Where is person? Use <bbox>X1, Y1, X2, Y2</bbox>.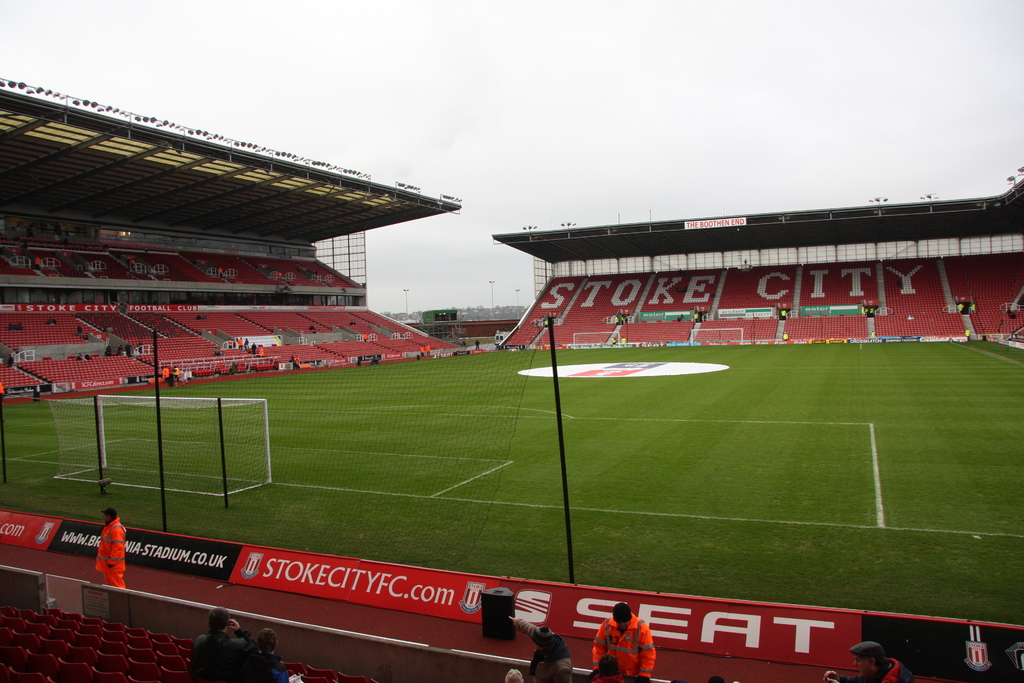
<bbox>506, 614, 570, 682</bbox>.
